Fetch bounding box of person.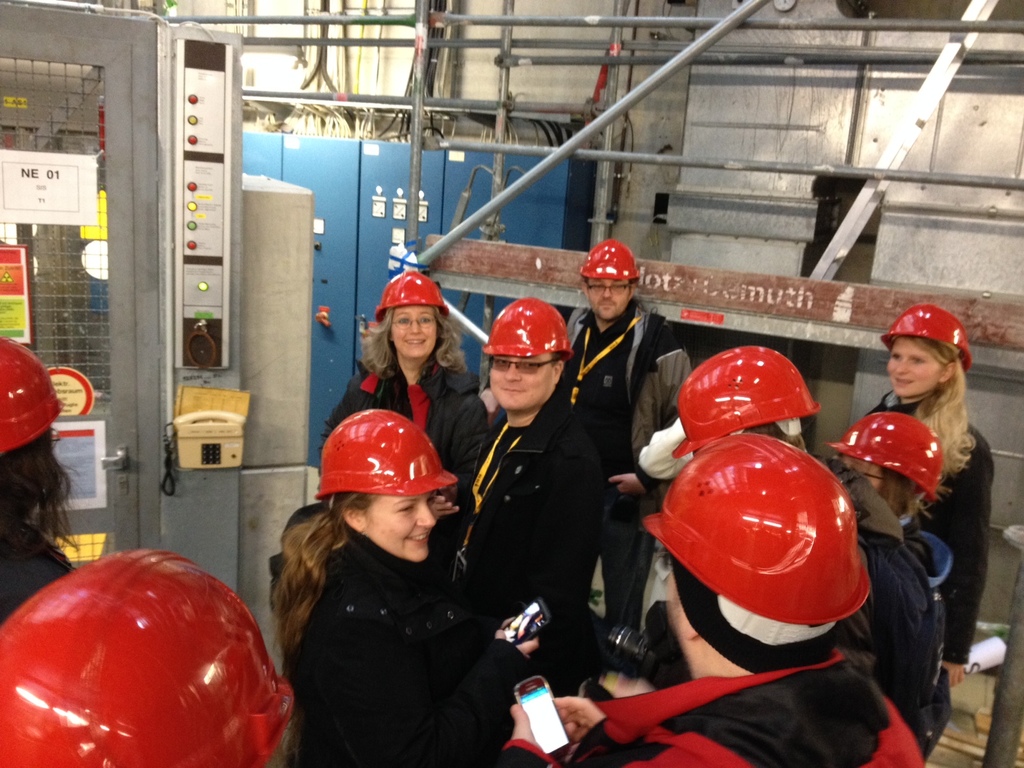
Bbox: left=465, top=301, right=608, bottom=663.
